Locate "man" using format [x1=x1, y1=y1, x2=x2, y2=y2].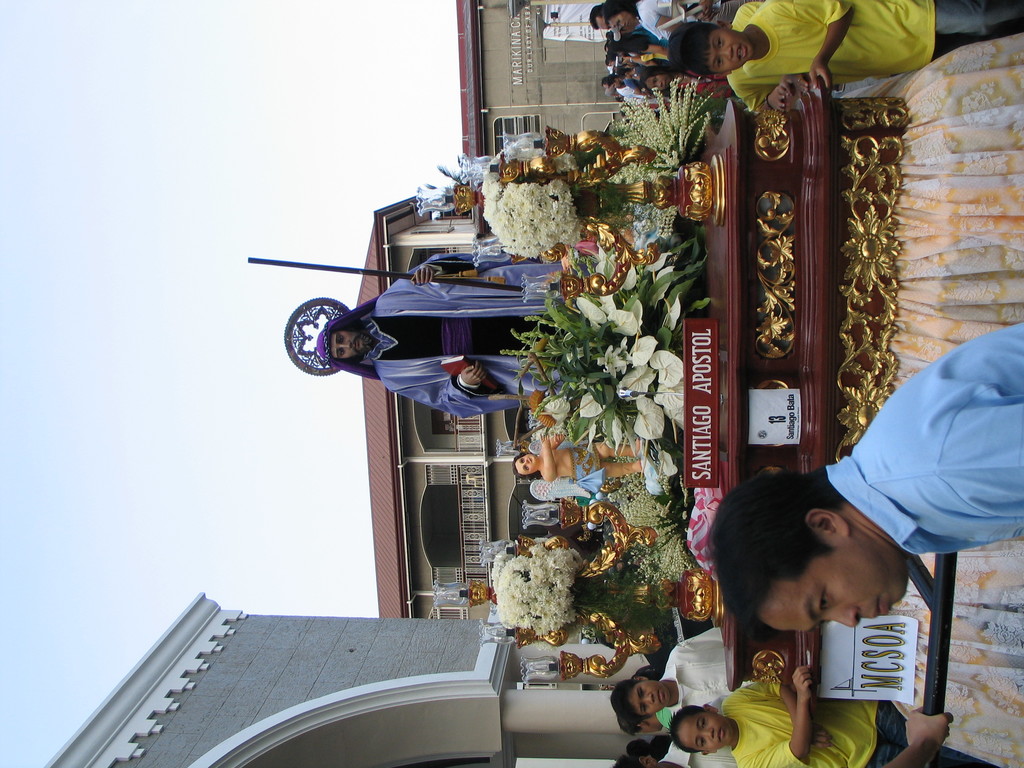
[x1=732, y1=340, x2=1014, y2=701].
